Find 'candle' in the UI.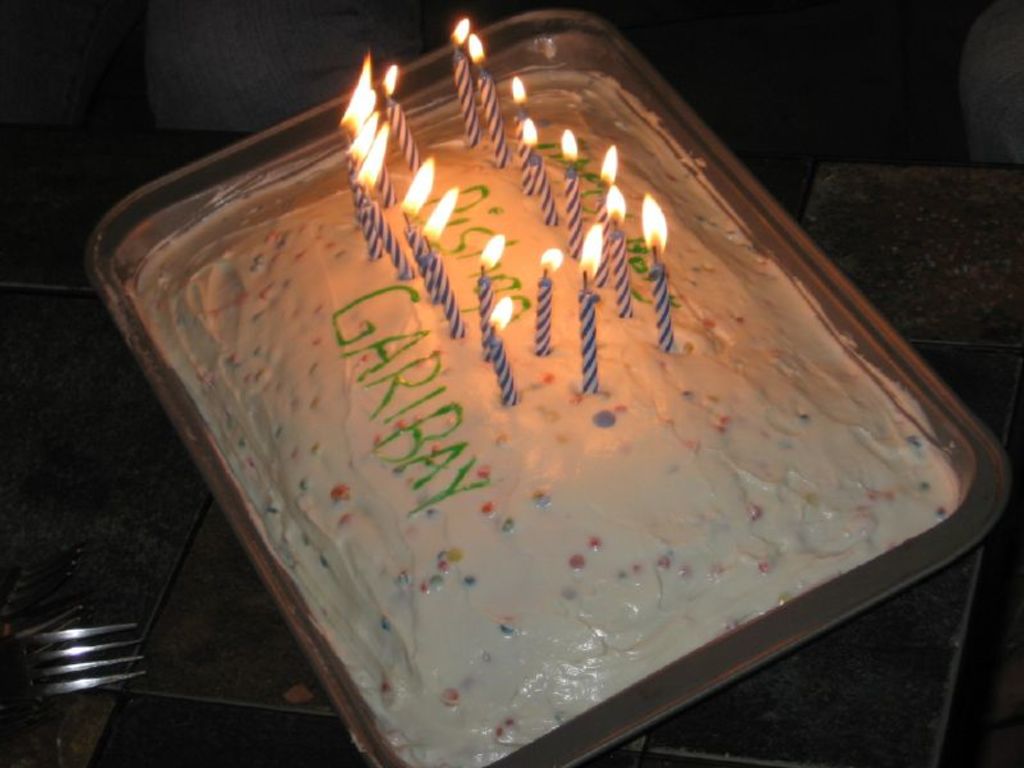
UI element at BBox(448, 18, 470, 152).
